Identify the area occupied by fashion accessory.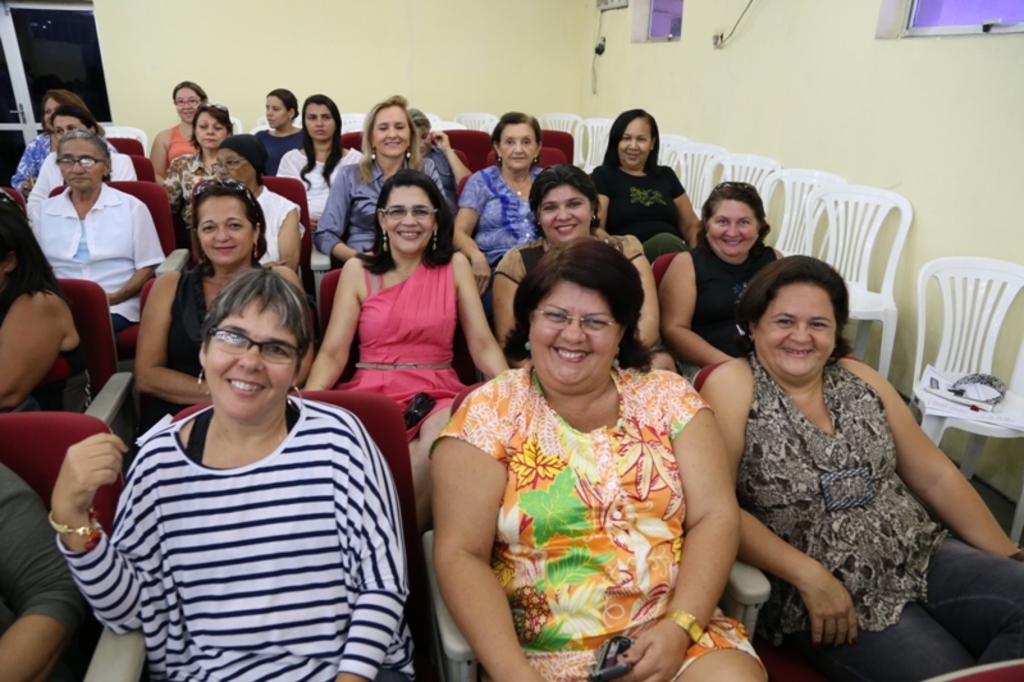
Area: left=200, top=102, right=228, bottom=114.
